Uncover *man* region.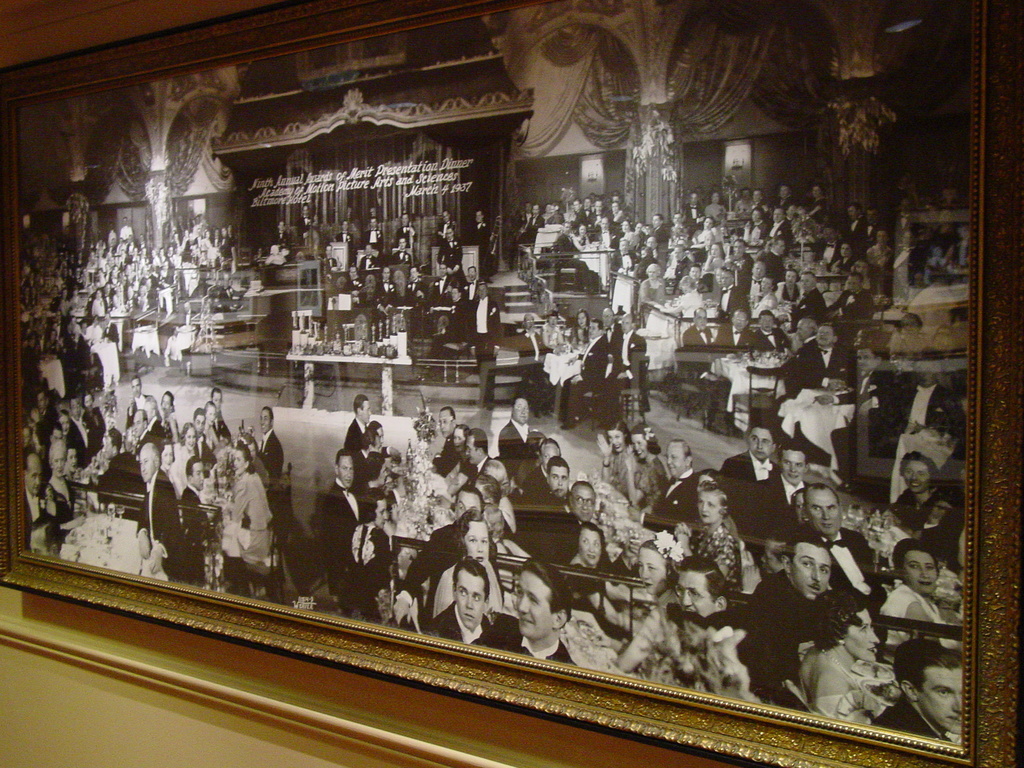
Uncovered: detection(554, 221, 595, 293).
